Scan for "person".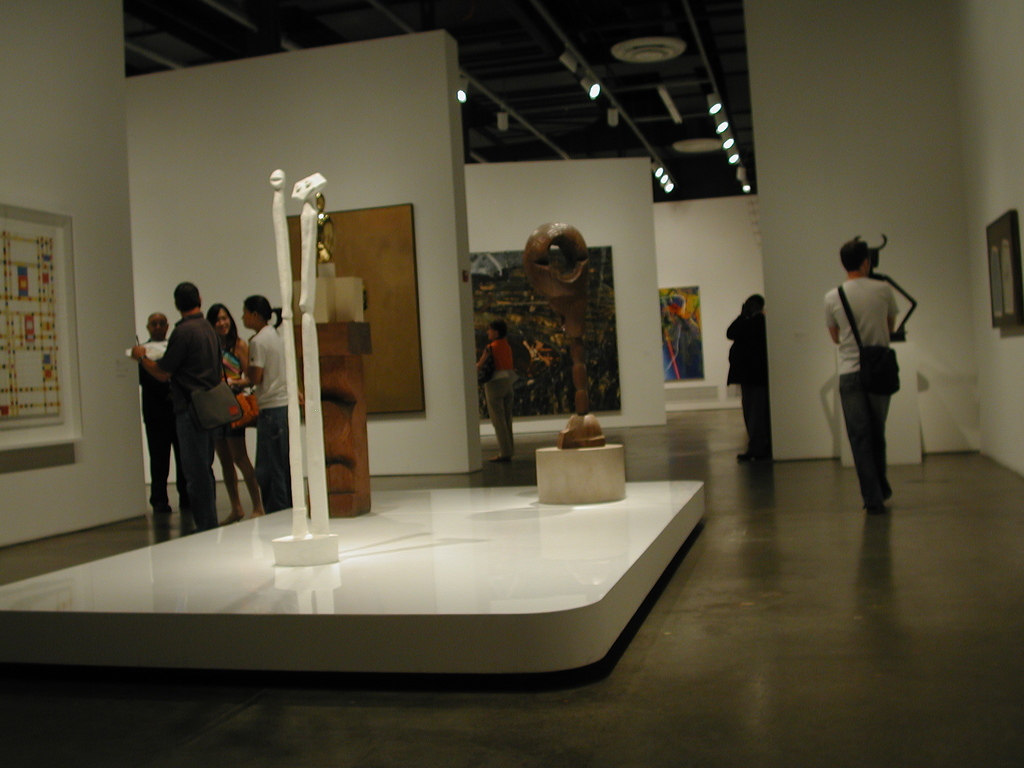
Scan result: [211,305,260,511].
